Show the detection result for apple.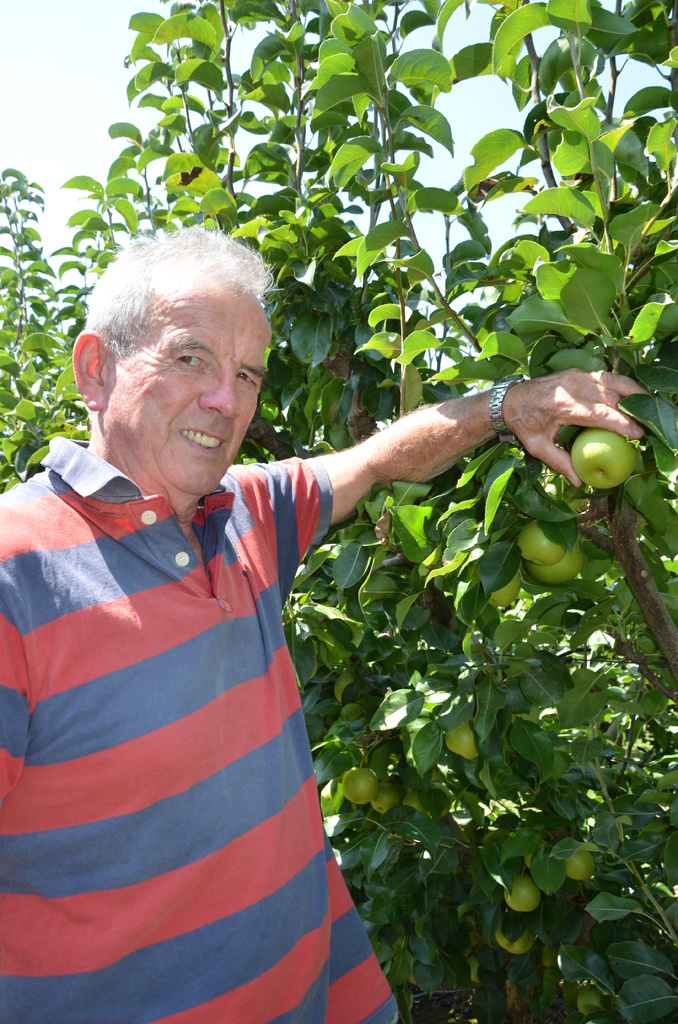
detection(492, 573, 522, 609).
